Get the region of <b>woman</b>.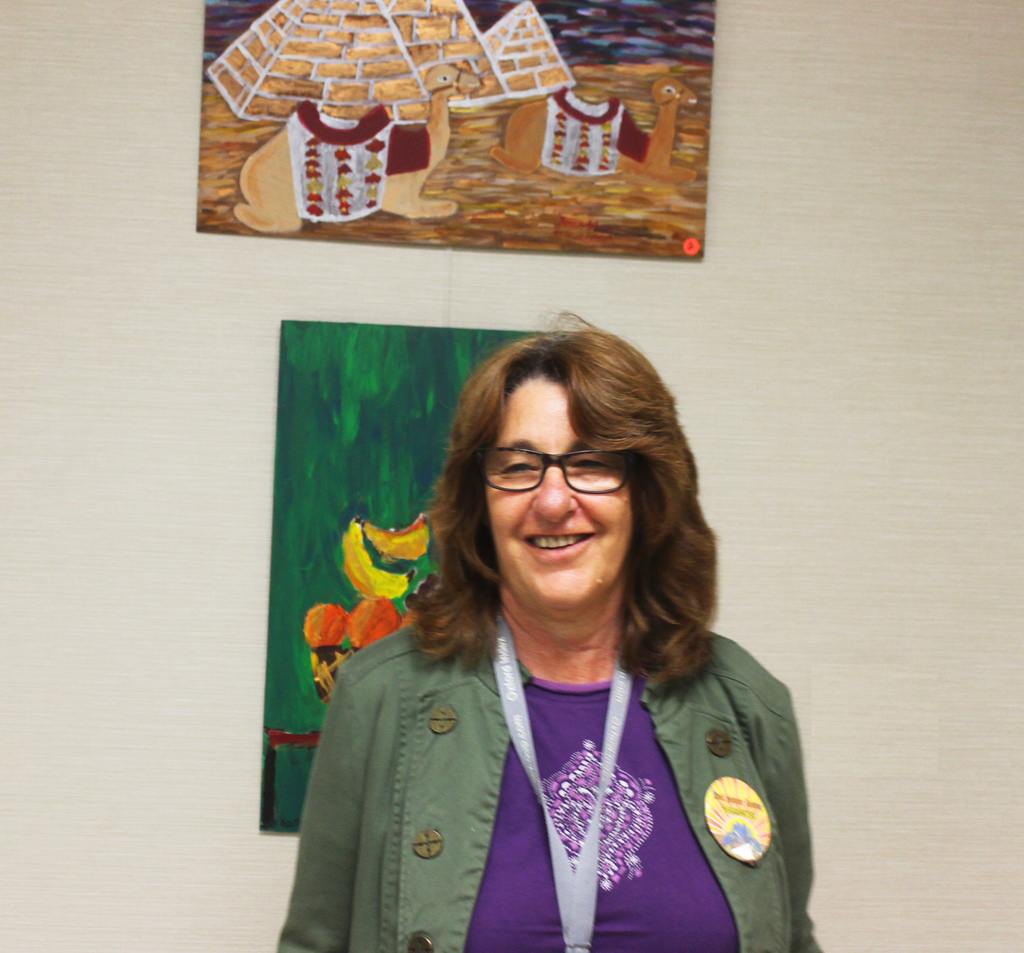
273, 329, 823, 952.
